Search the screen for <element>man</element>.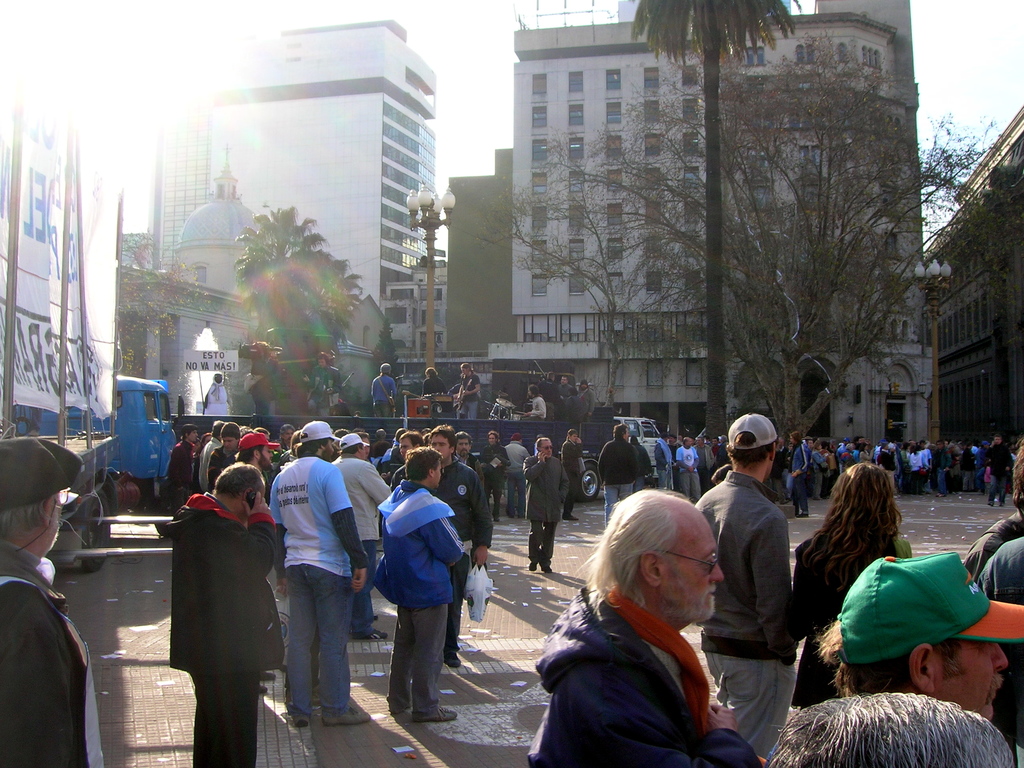
Found at <region>504, 431, 529, 515</region>.
